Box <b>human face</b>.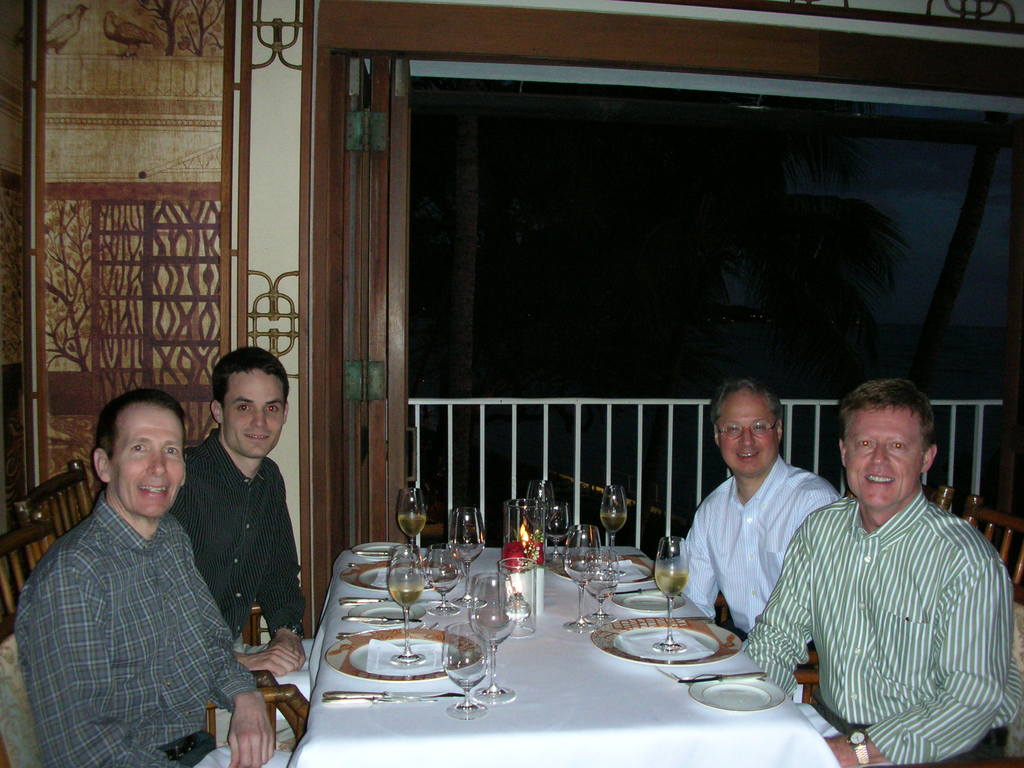
<box>717,392,778,472</box>.
